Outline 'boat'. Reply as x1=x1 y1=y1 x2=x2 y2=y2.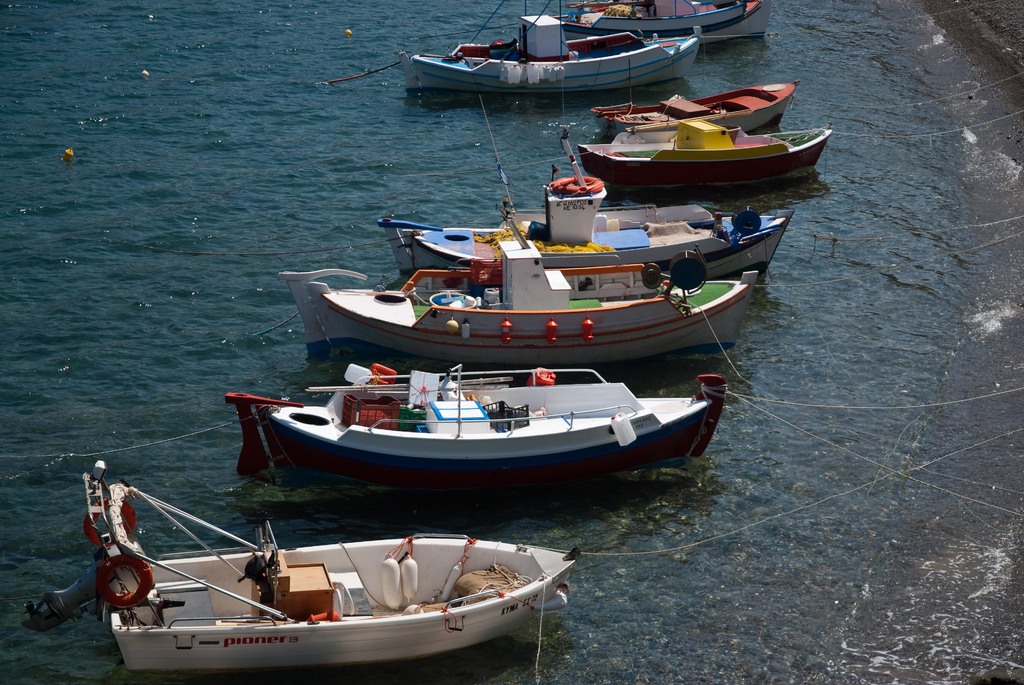
x1=380 y1=134 x2=804 y2=312.
